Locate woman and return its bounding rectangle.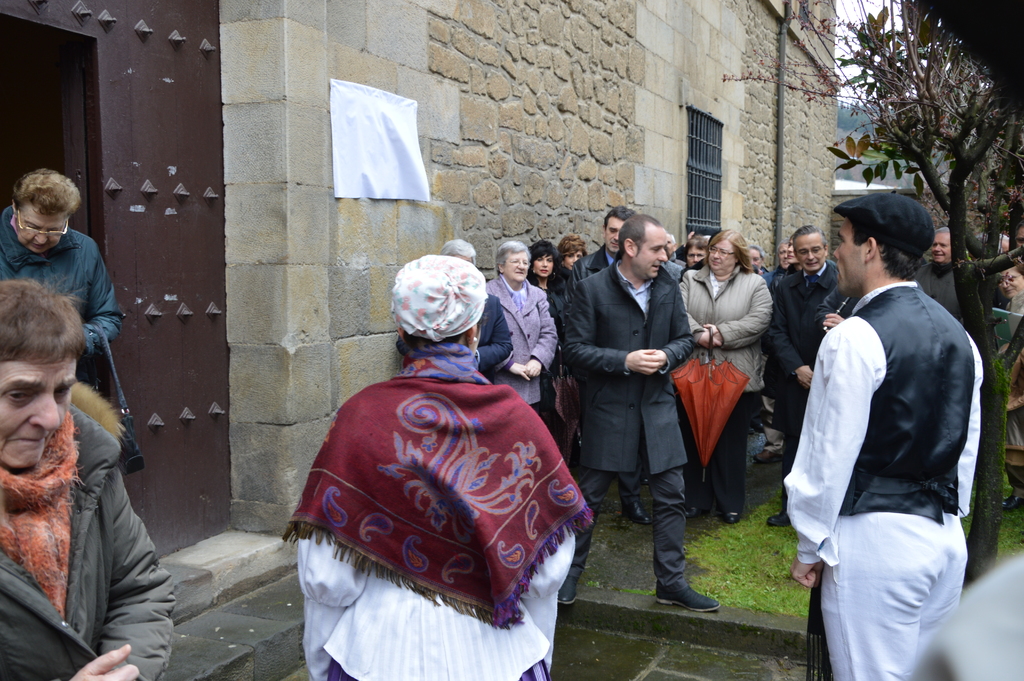
pyautogui.locateOnScreen(287, 243, 584, 664).
